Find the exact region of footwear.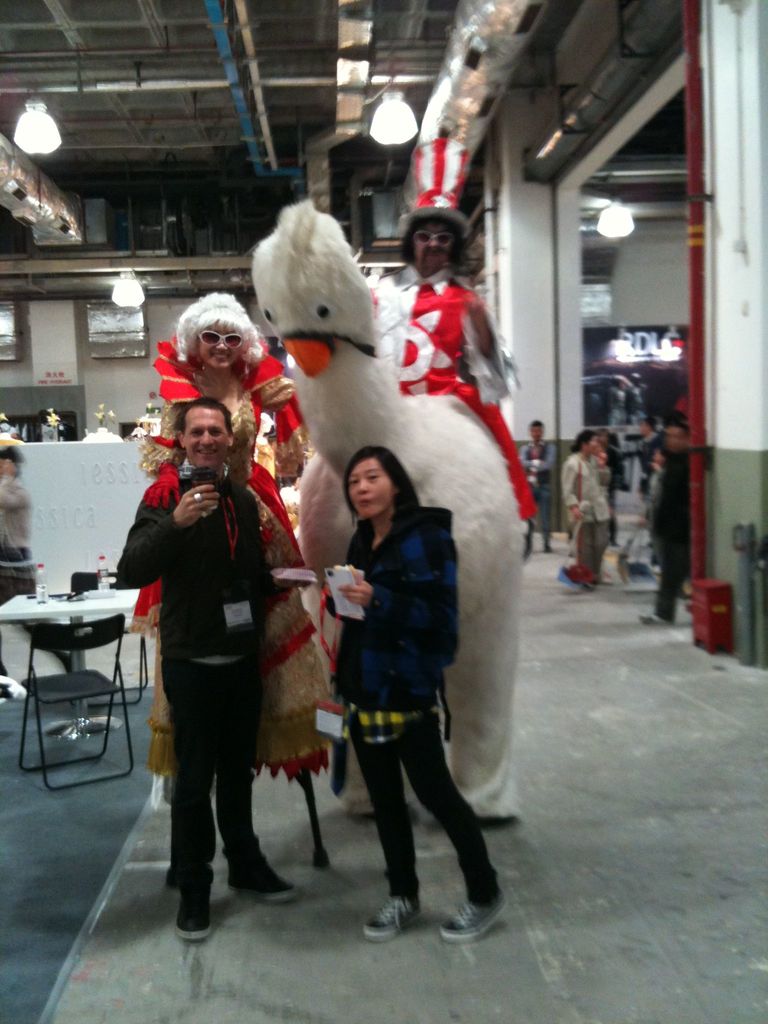
Exact region: region(642, 609, 672, 630).
